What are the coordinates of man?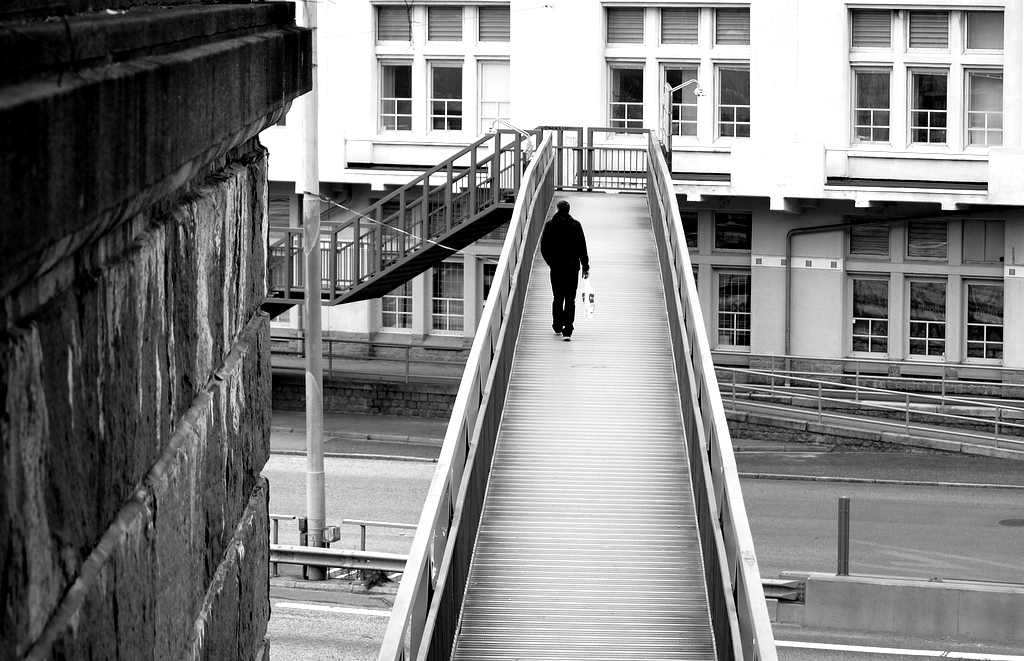
{"x1": 542, "y1": 200, "x2": 594, "y2": 340}.
